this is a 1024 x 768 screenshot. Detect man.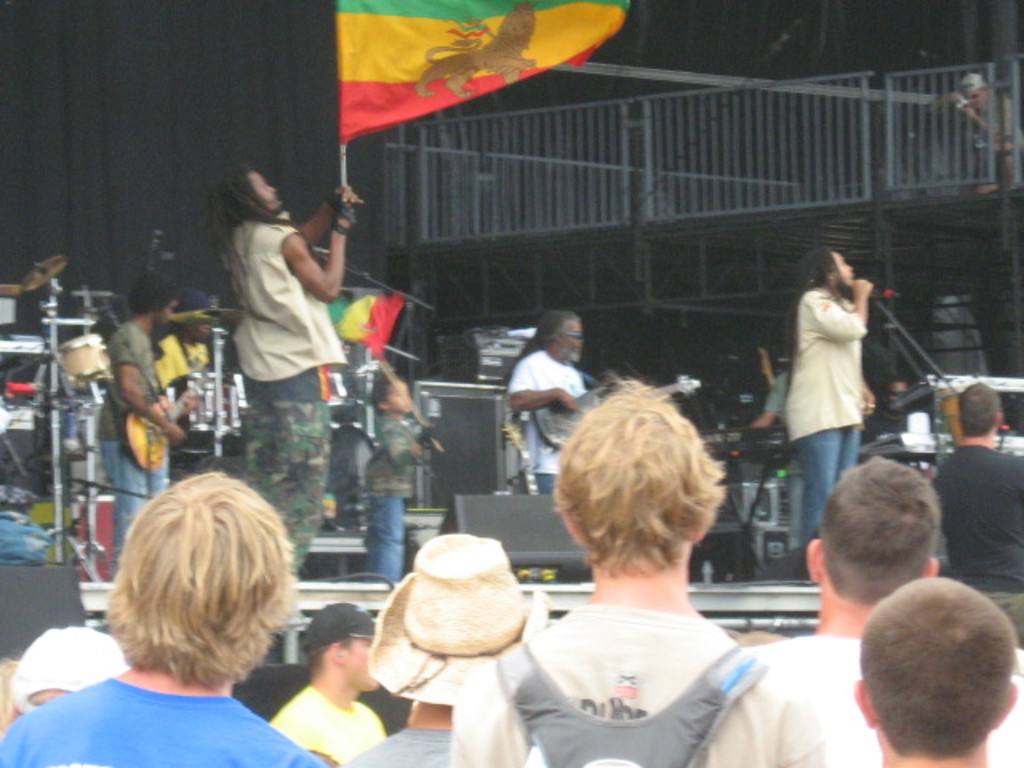
502 304 600 488.
